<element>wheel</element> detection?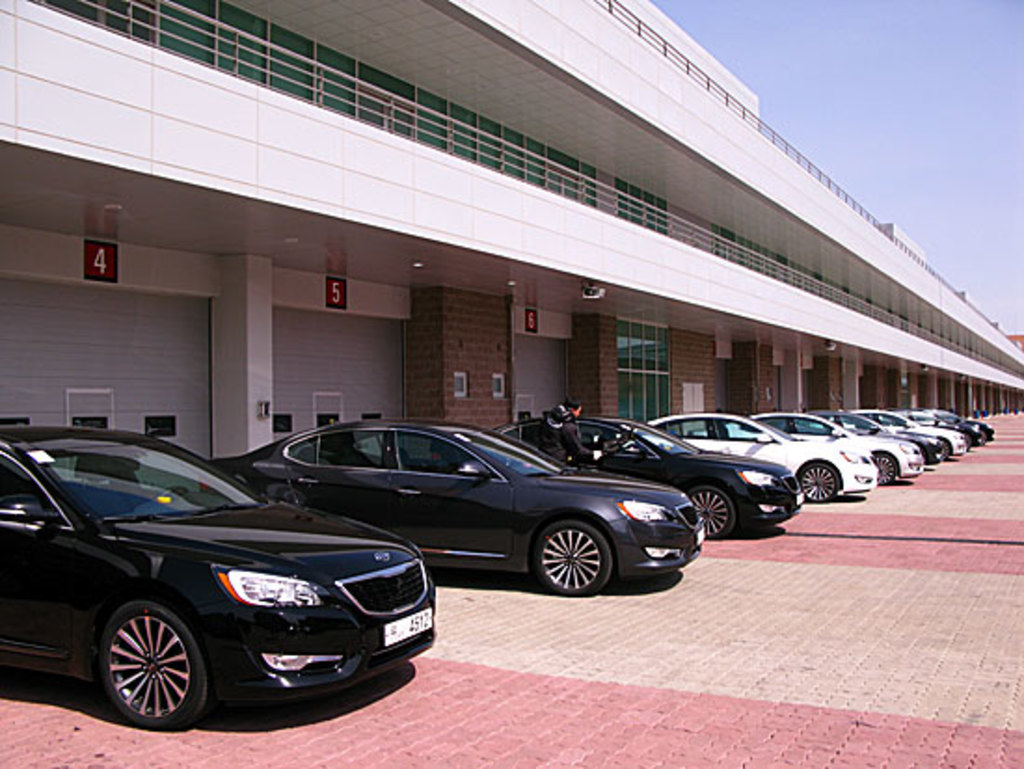
(left=875, top=452, right=905, bottom=493)
